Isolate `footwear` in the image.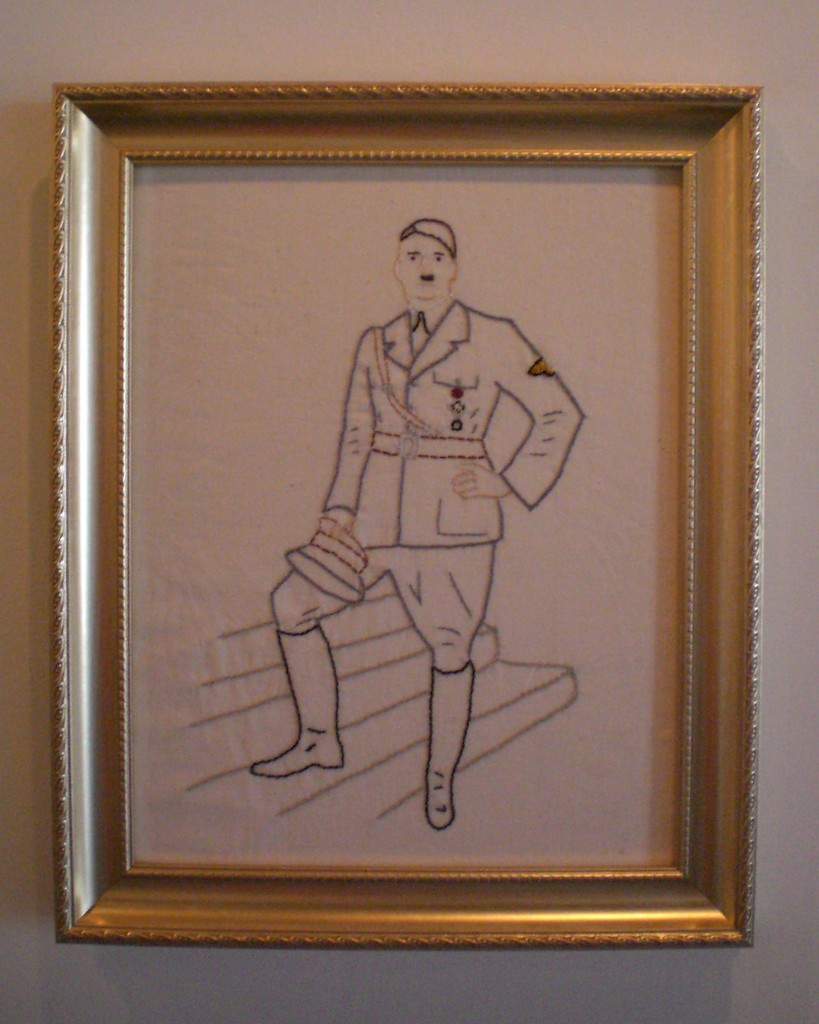
Isolated region: pyautogui.locateOnScreen(251, 624, 347, 781).
